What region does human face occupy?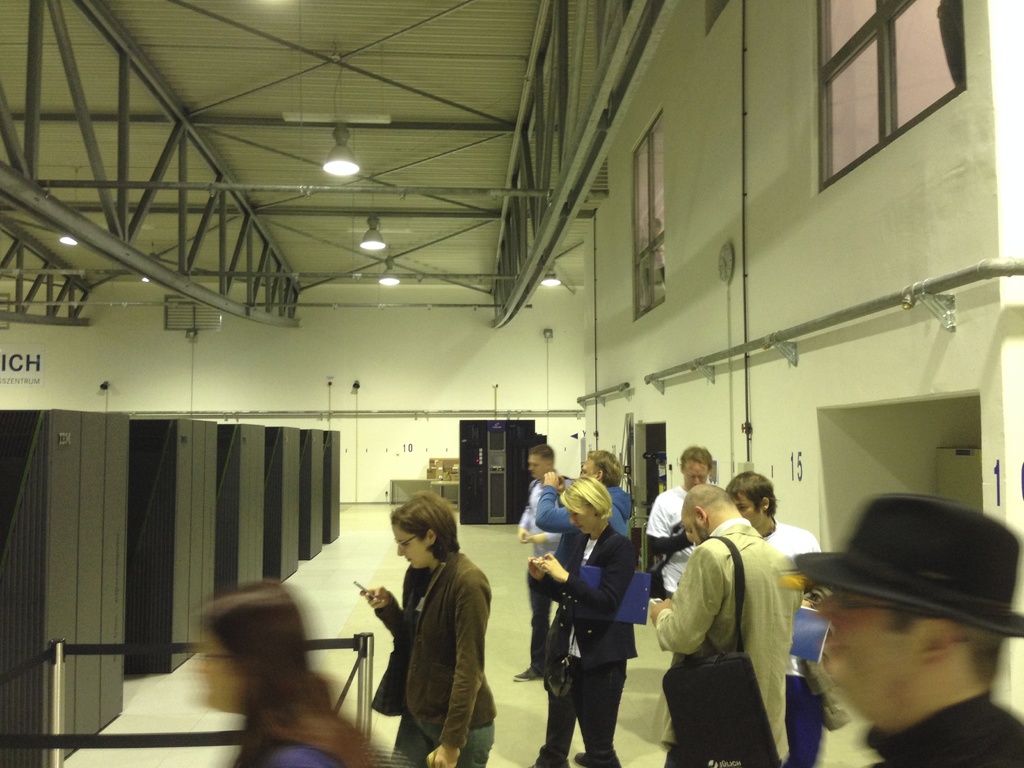
bbox=(393, 522, 433, 566).
